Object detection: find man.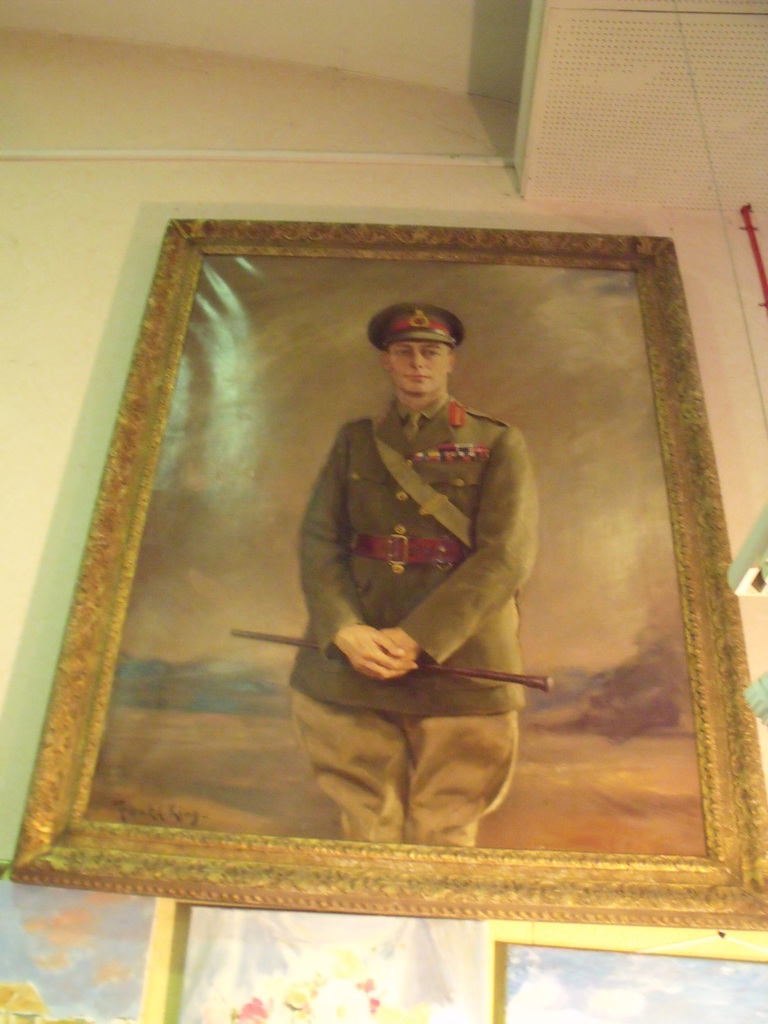
box=[243, 299, 559, 835].
